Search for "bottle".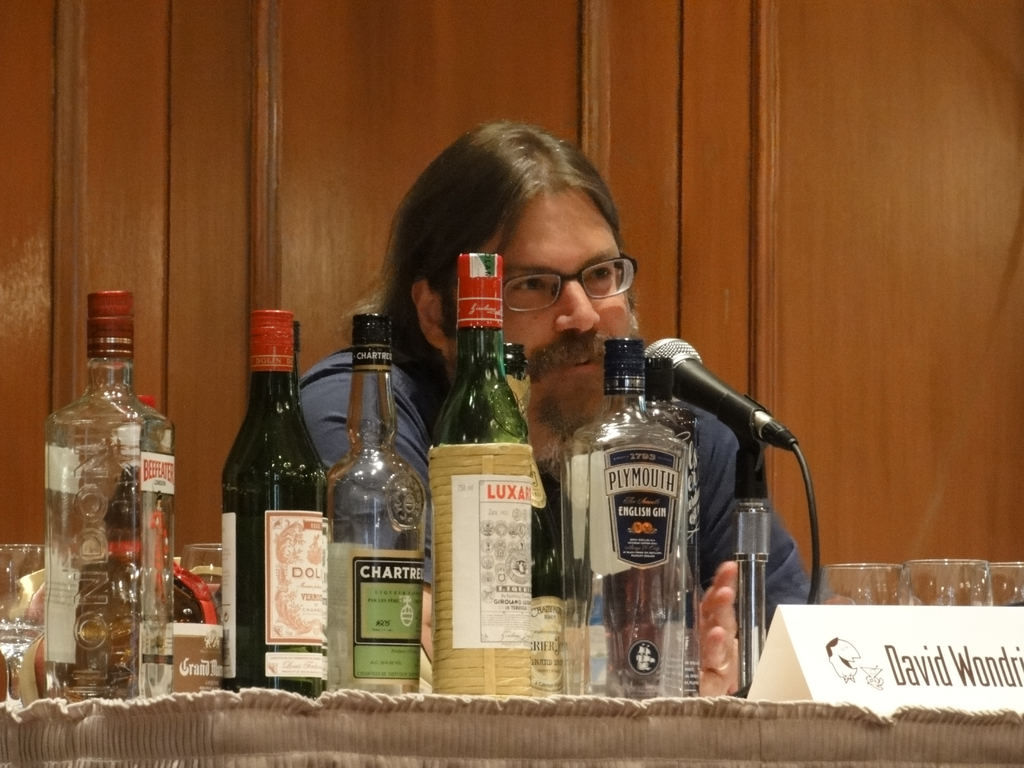
Found at 46 291 175 703.
